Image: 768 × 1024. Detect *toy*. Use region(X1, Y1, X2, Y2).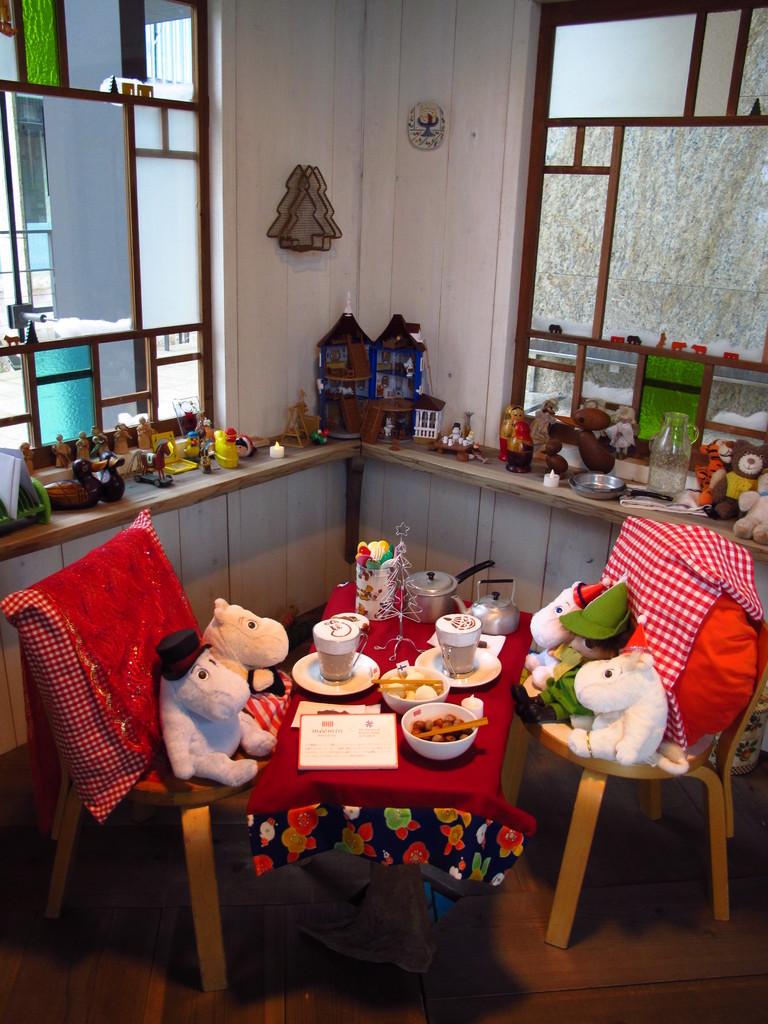
region(163, 629, 278, 790).
